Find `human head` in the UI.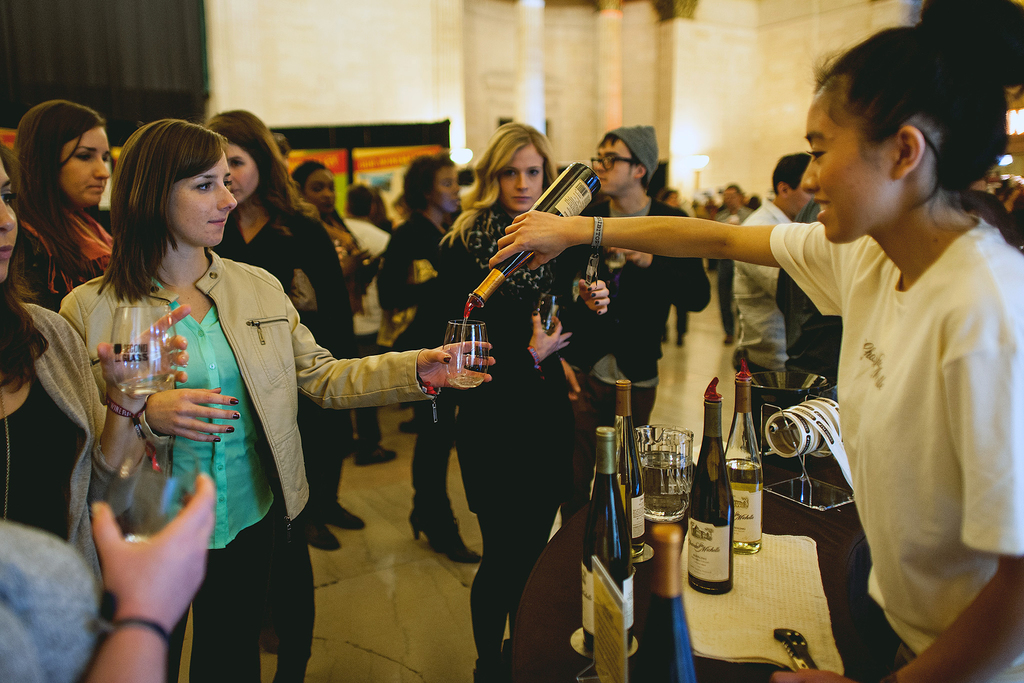
UI element at [340,185,374,218].
